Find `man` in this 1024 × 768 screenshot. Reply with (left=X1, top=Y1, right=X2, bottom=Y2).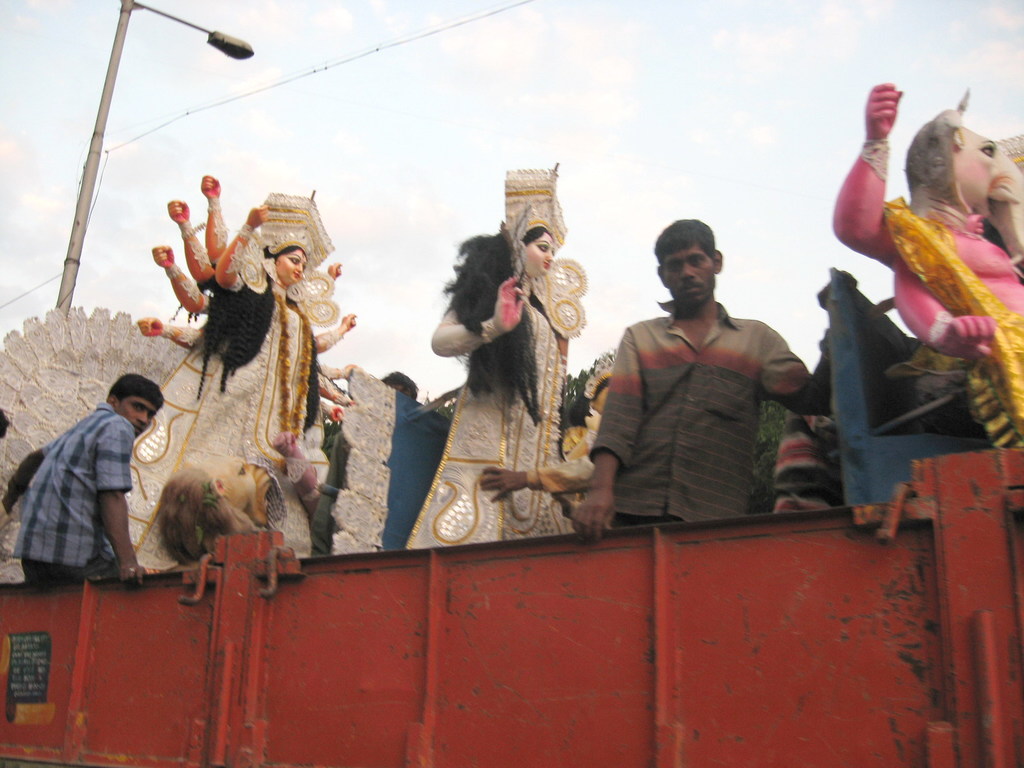
(left=564, top=209, right=829, bottom=534).
